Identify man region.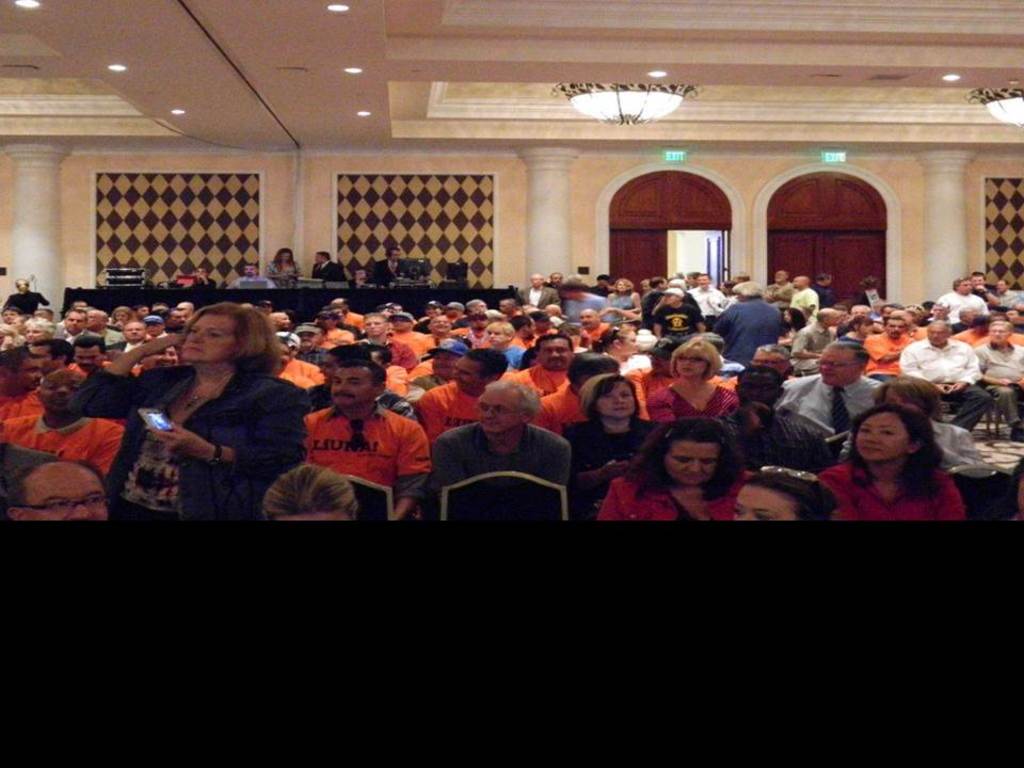
Region: select_region(715, 282, 782, 375).
